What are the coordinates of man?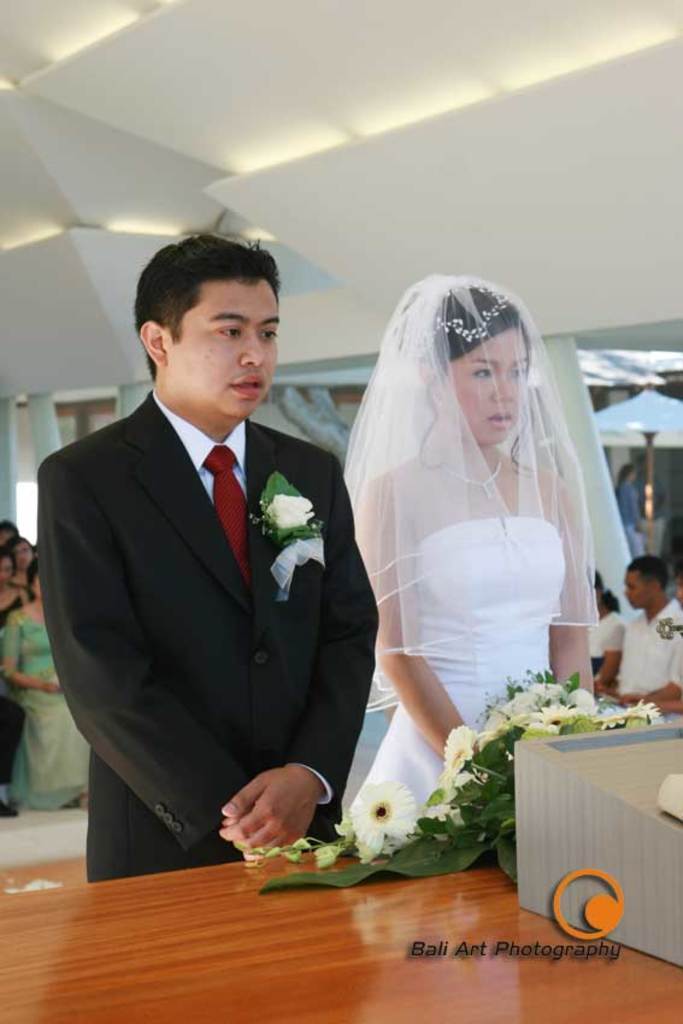
593 559 682 705.
